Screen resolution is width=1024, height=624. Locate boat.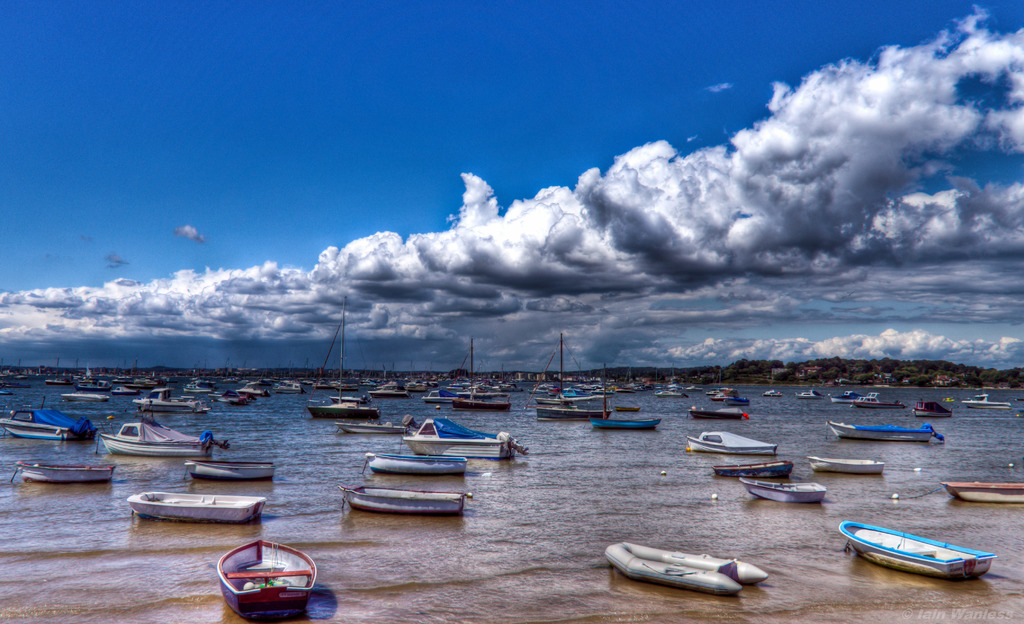
(x1=97, y1=411, x2=204, y2=453).
